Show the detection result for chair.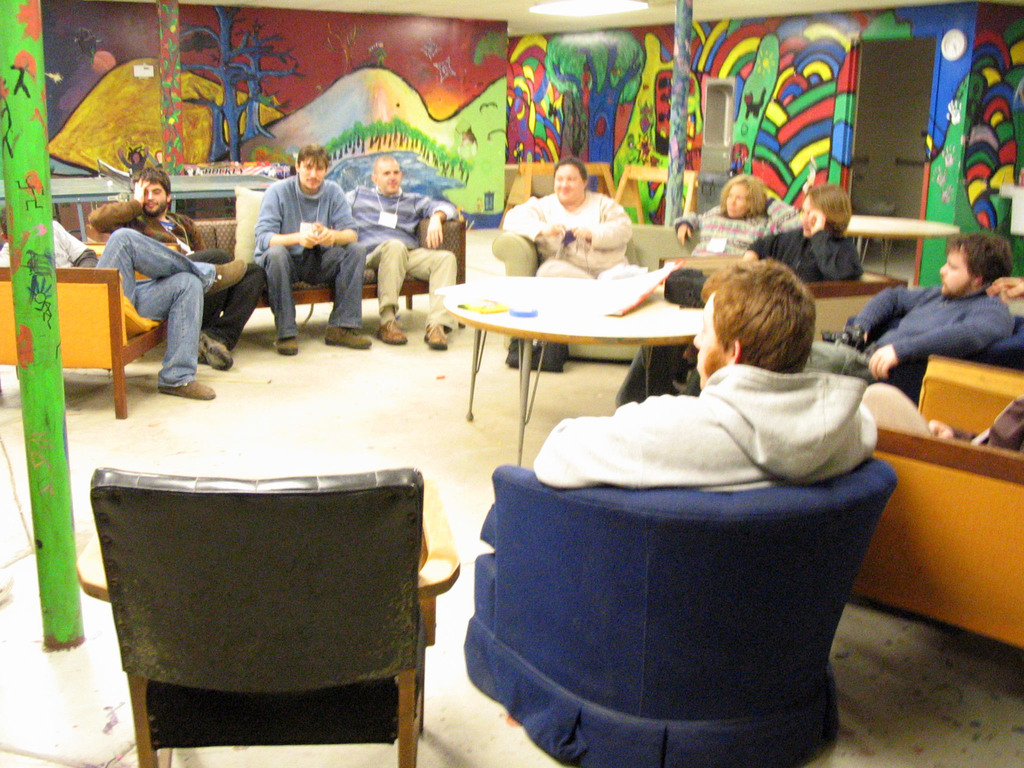
bbox=[0, 267, 169, 424].
